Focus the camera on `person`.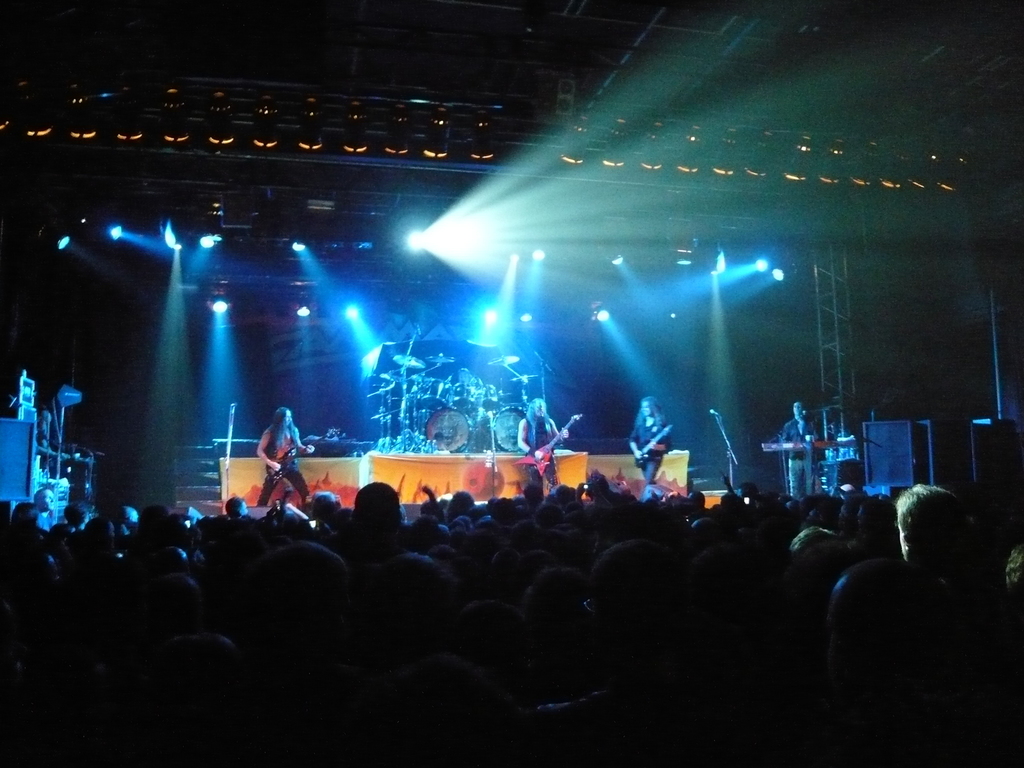
Focus region: [x1=249, y1=399, x2=315, y2=505].
